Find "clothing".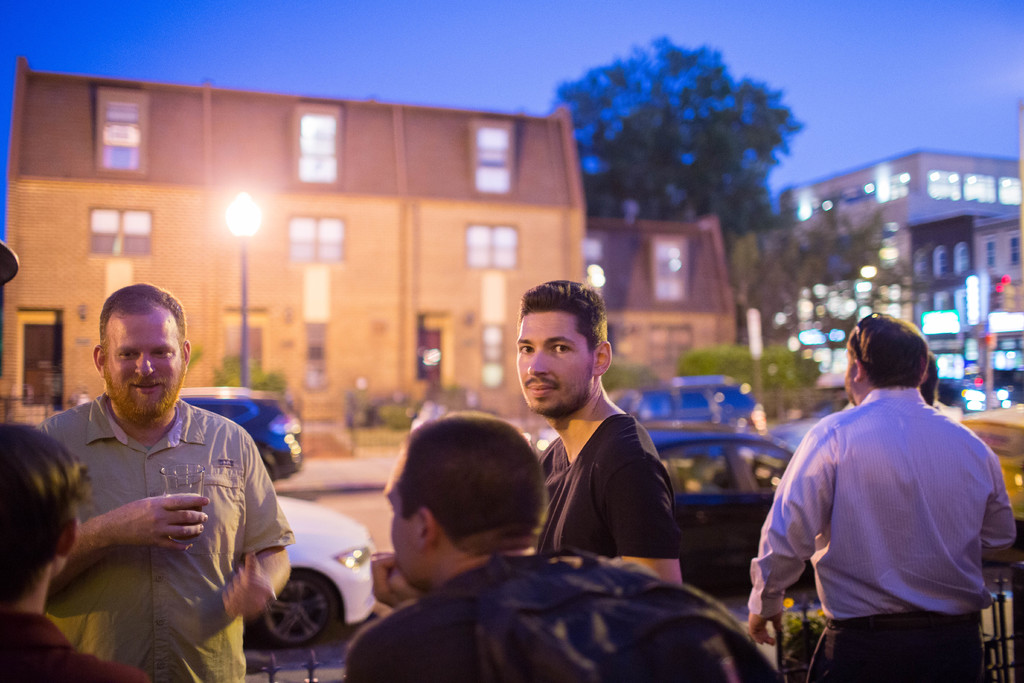
[left=788, top=361, right=1009, bottom=665].
